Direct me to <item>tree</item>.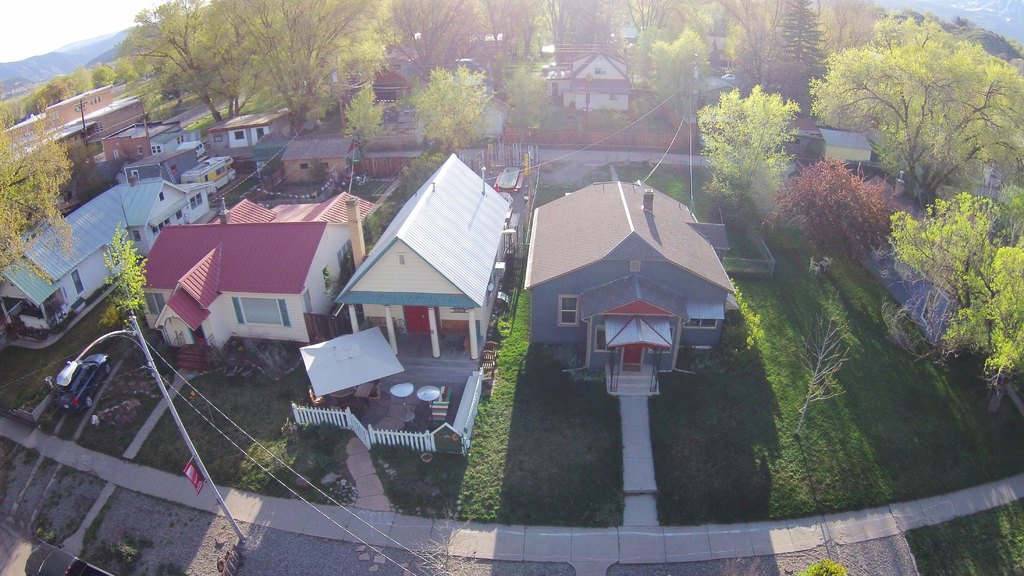
Direction: box(820, 10, 1023, 198).
